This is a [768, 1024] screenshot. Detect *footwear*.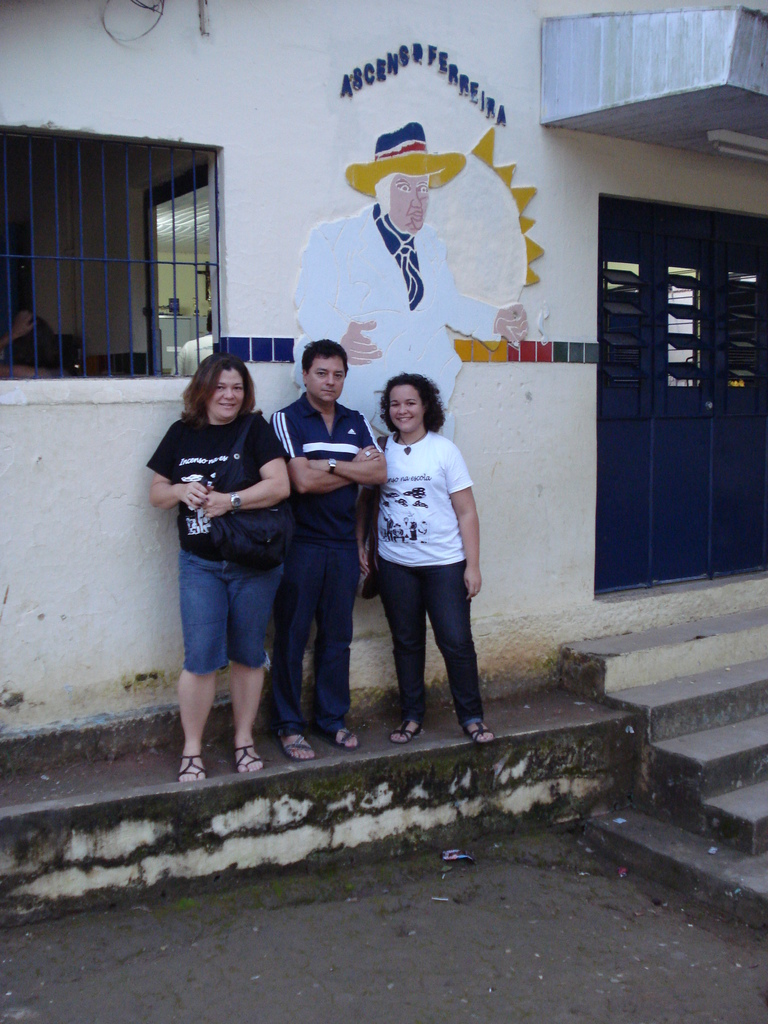
crop(385, 715, 419, 743).
